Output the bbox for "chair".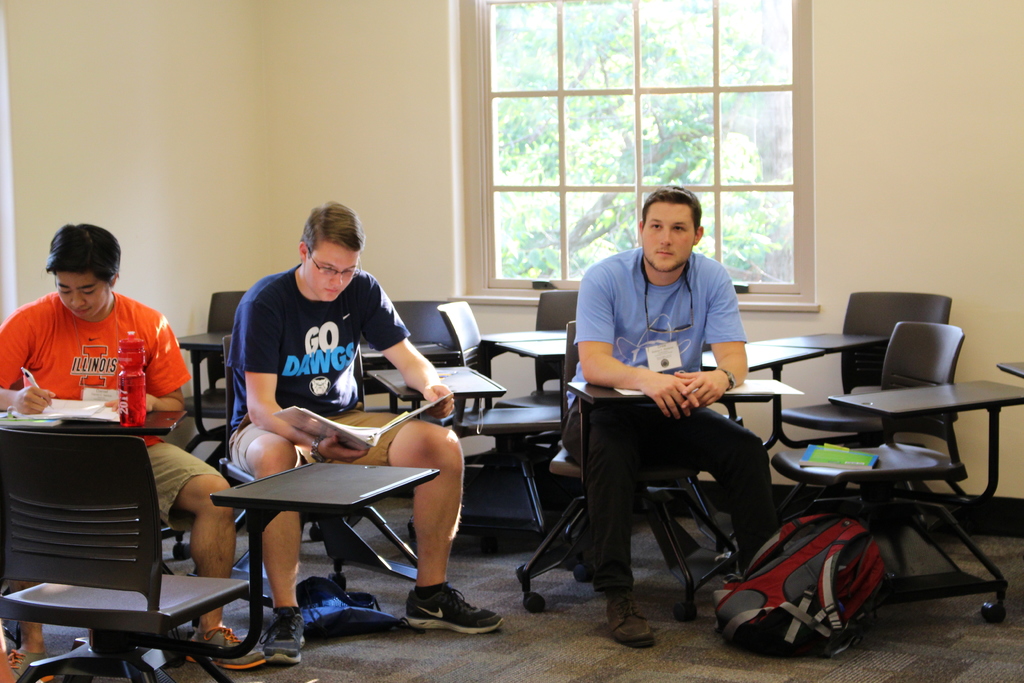
[left=0, top=412, right=252, bottom=682].
